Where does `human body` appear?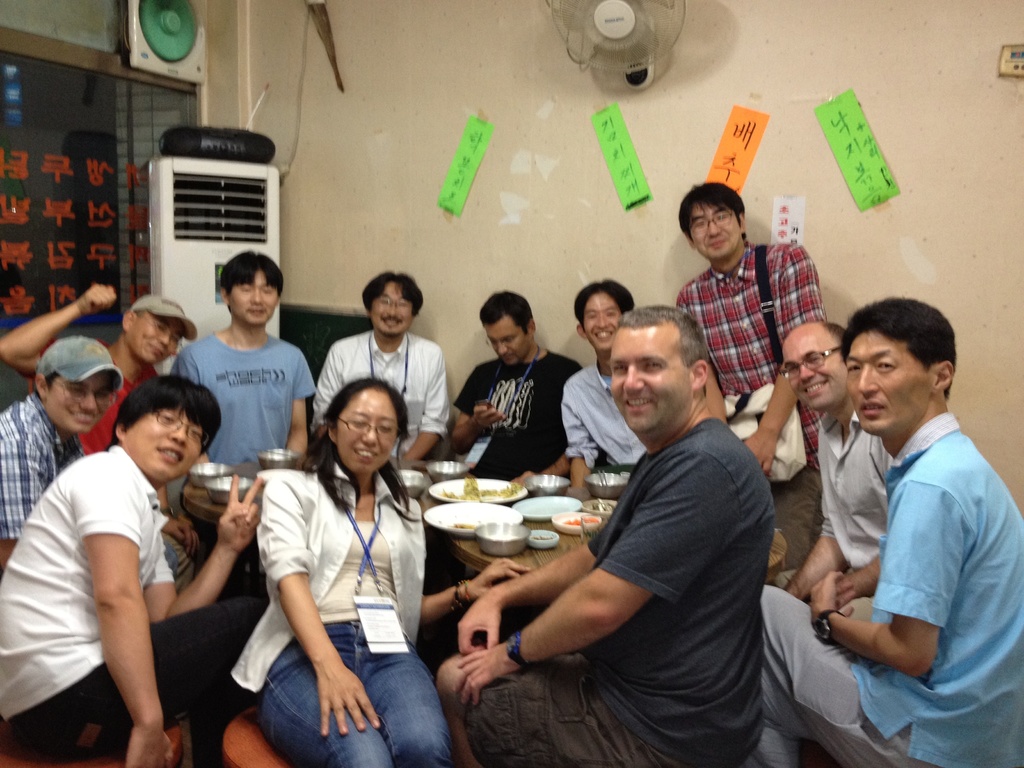
Appears at <region>442, 290, 577, 477</region>.
